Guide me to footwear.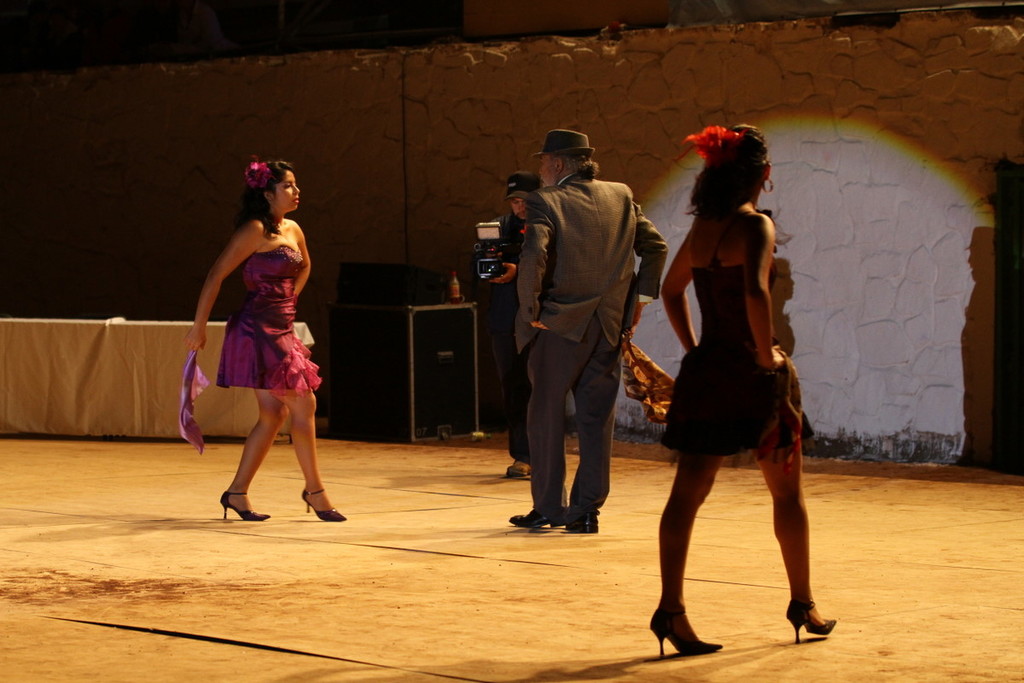
Guidance: [left=659, top=584, right=723, bottom=664].
